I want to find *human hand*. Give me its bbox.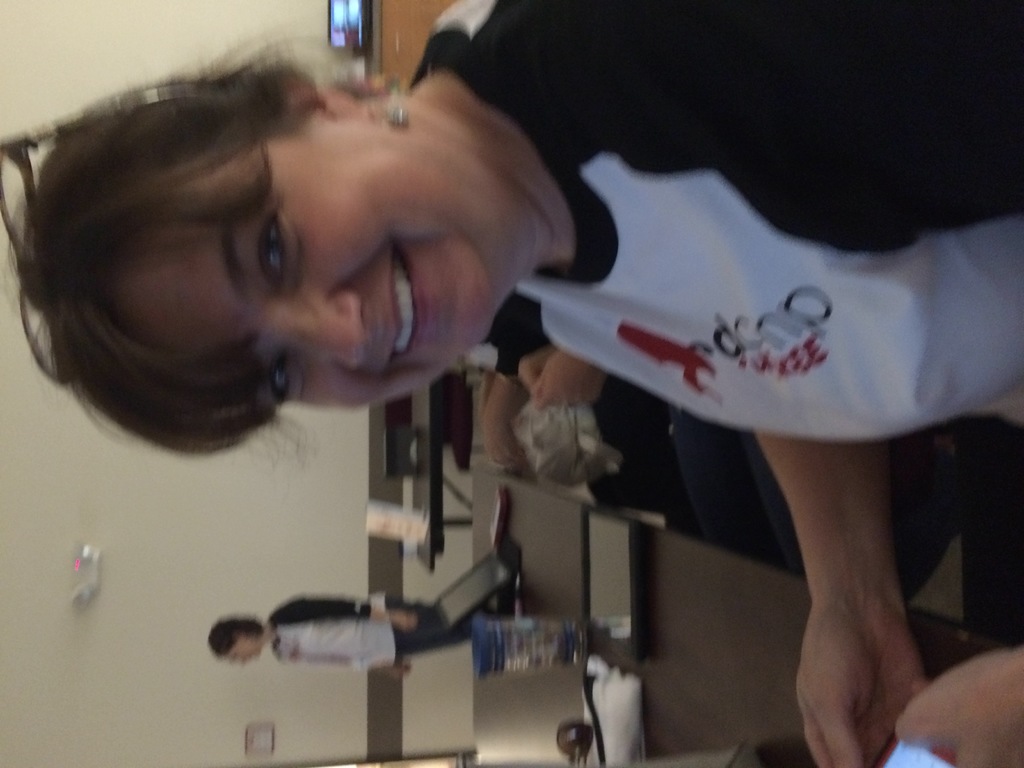
[left=515, top=344, right=556, bottom=400].
